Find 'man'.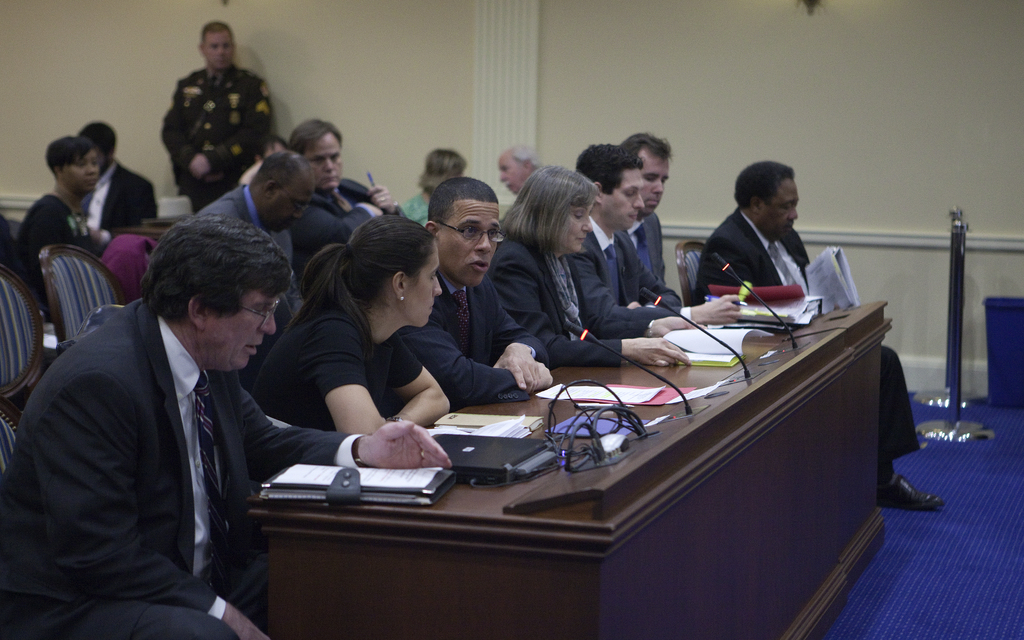
(left=68, top=117, right=155, bottom=232).
